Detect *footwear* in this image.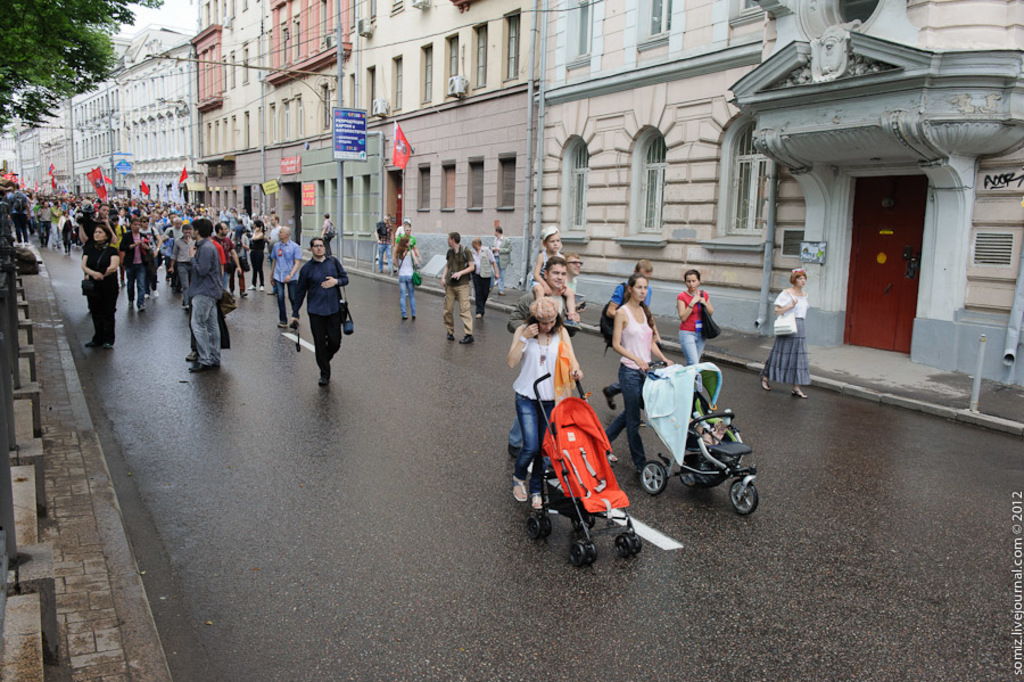
Detection: bbox=(791, 386, 799, 402).
